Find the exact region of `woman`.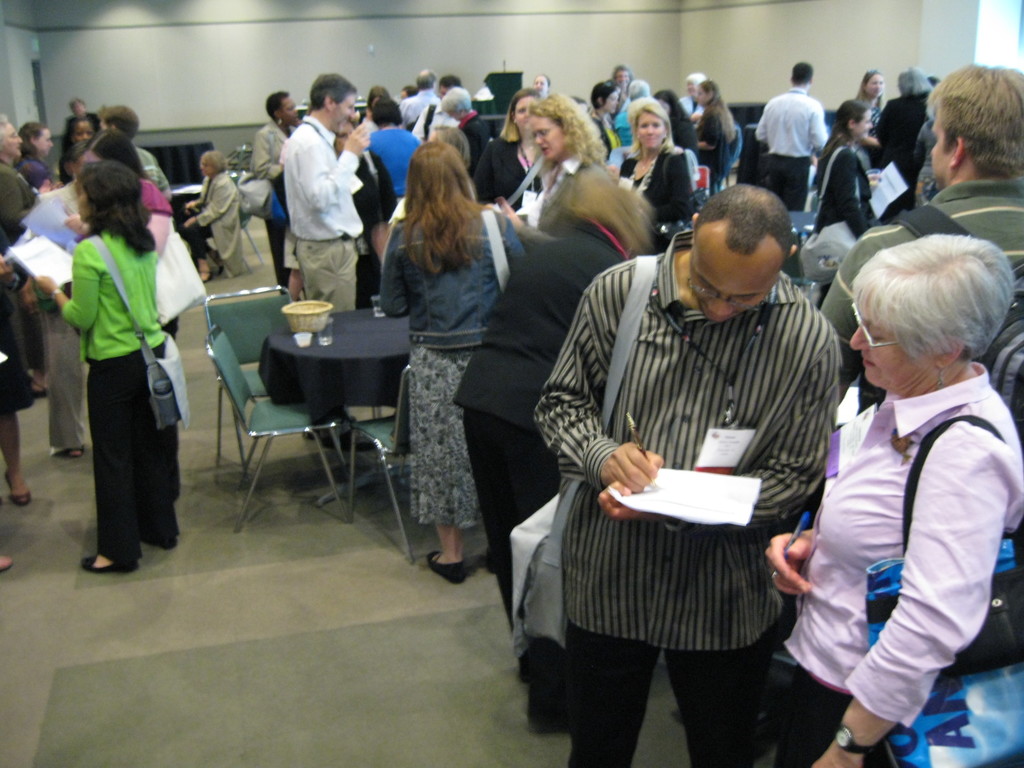
Exact region: (left=70, top=131, right=173, bottom=493).
